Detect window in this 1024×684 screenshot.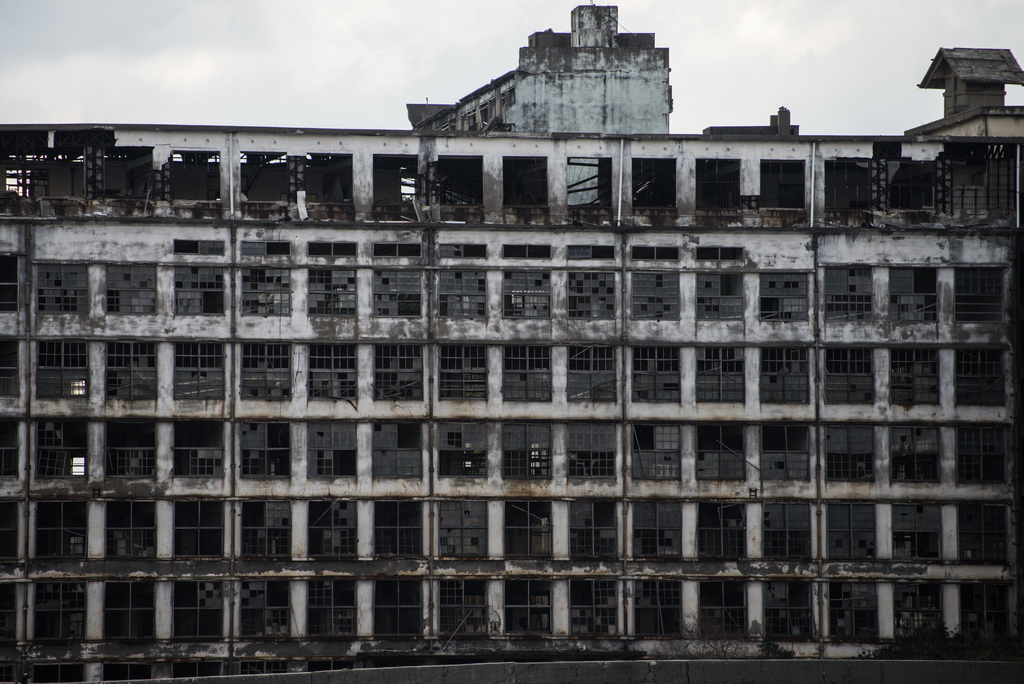
Detection: 172/494/224/553.
